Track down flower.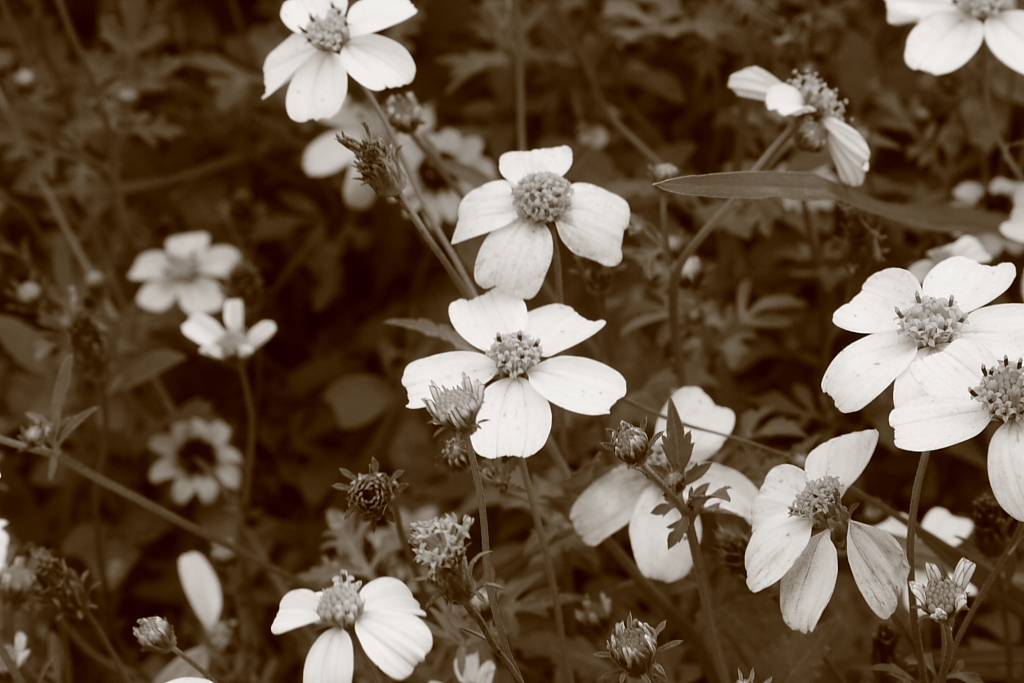
Tracked to 728/58/876/185.
